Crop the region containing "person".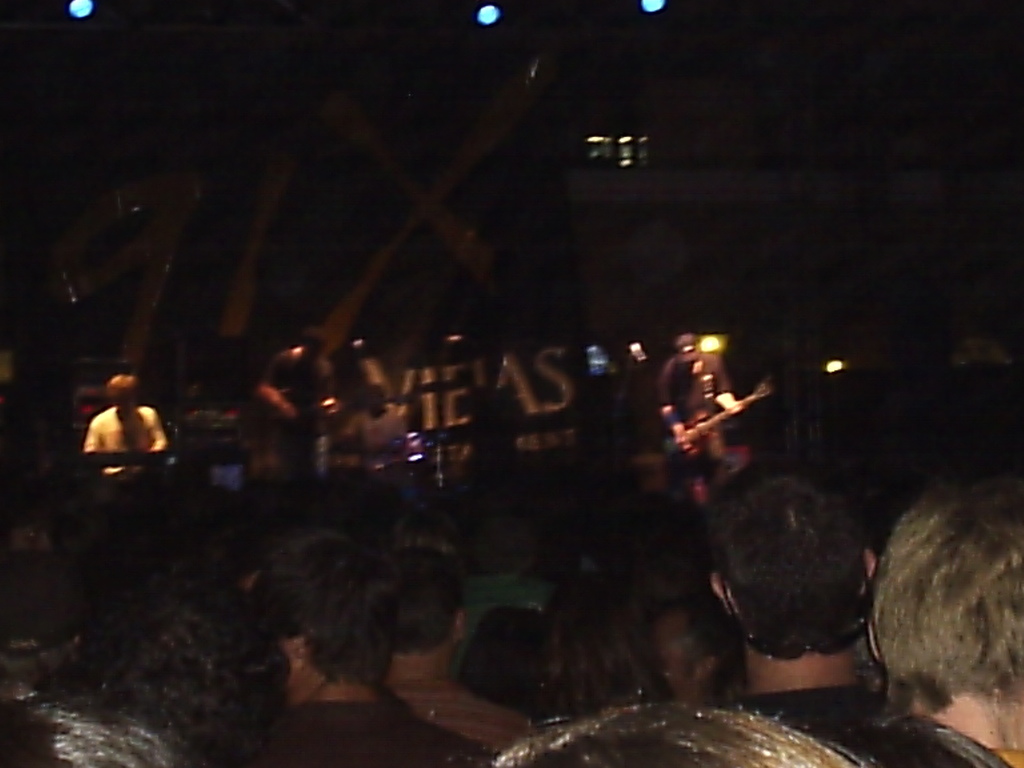
Crop region: [656,335,750,482].
